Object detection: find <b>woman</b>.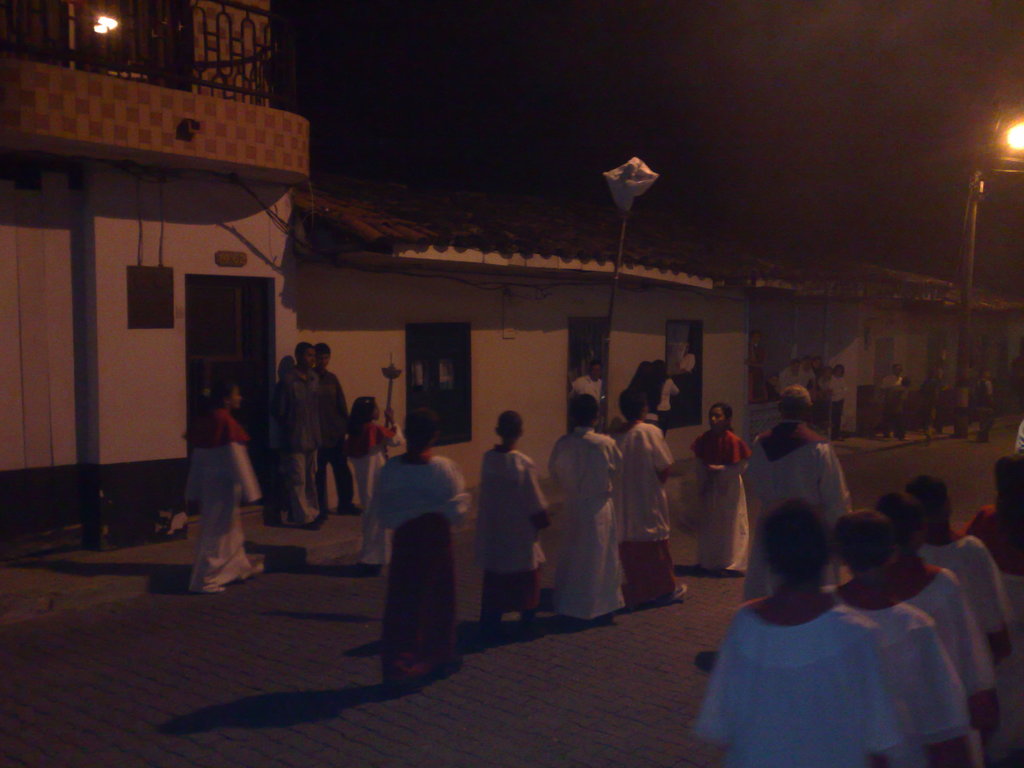
left=550, top=394, right=625, bottom=632.
